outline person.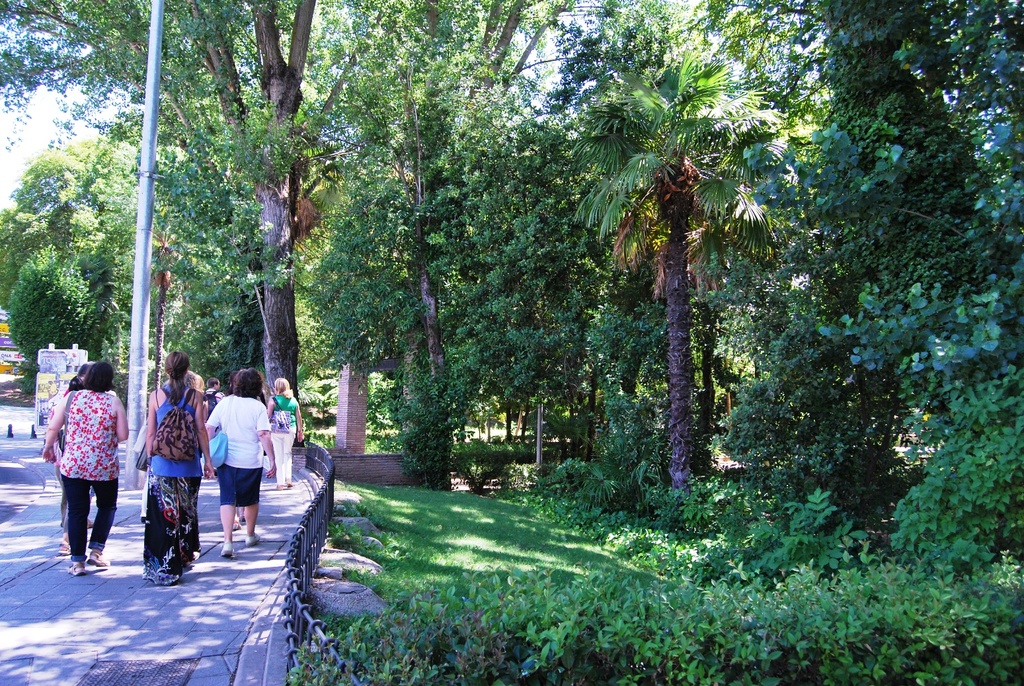
Outline: <box>143,351,212,583</box>.
